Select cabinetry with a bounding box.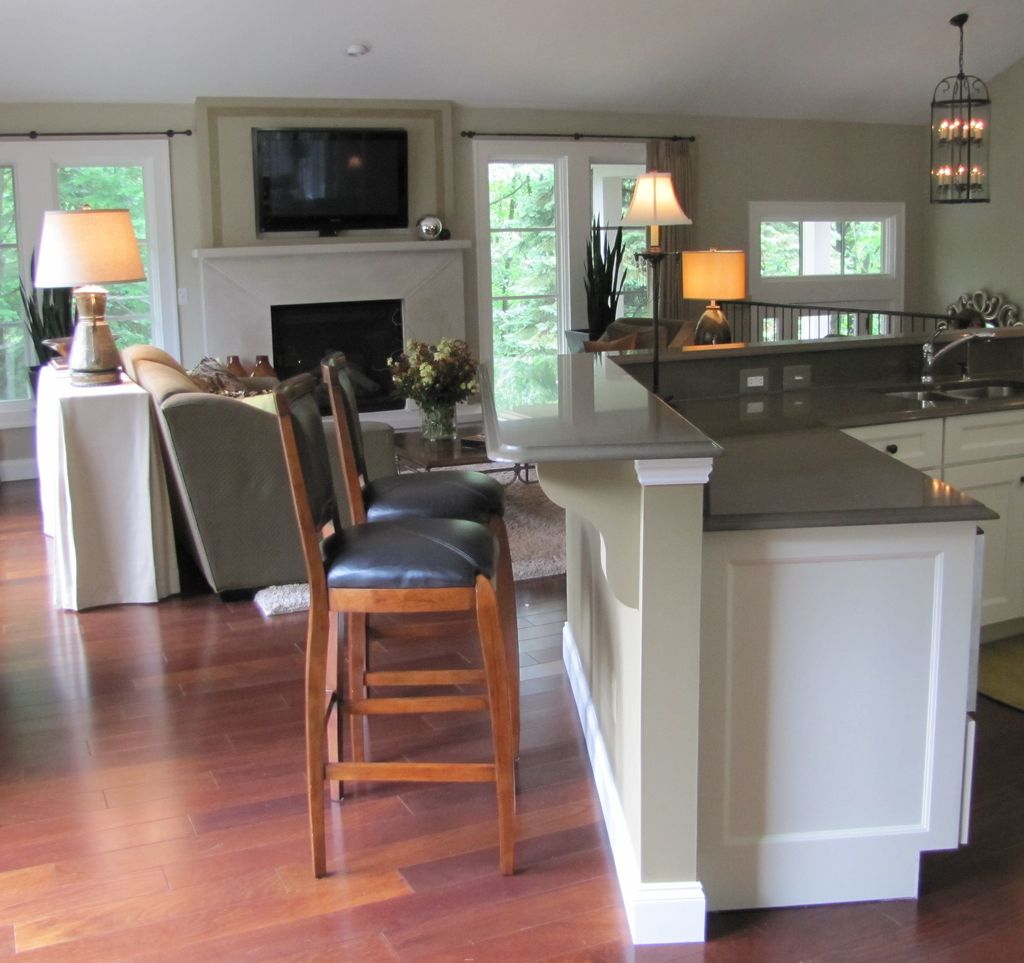
844, 418, 948, 463.
